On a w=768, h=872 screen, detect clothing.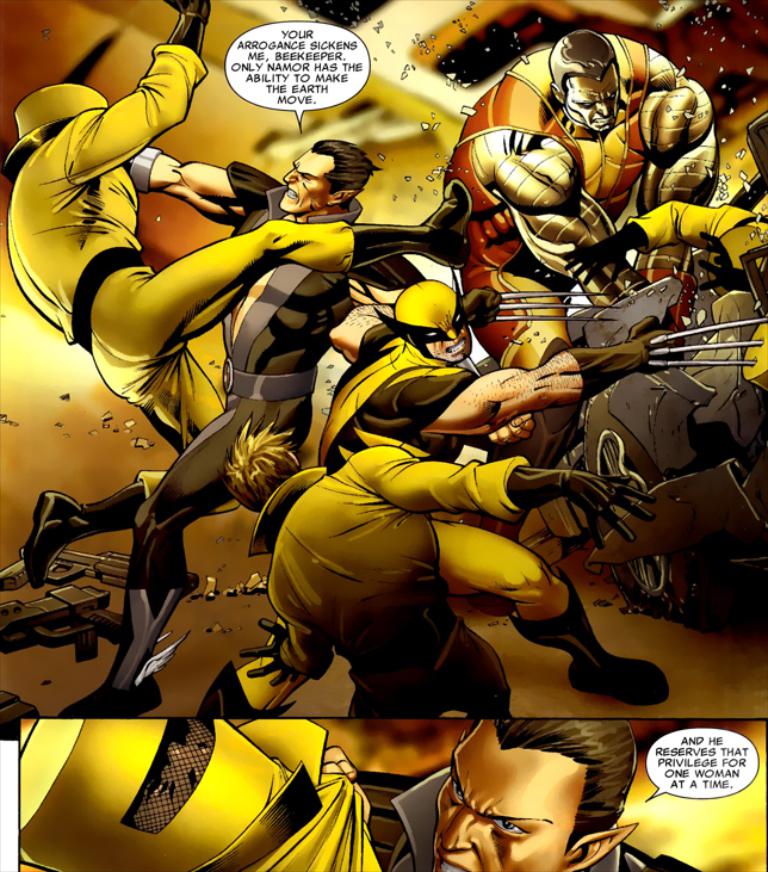
bbox=(5, 39, 345, 519).
